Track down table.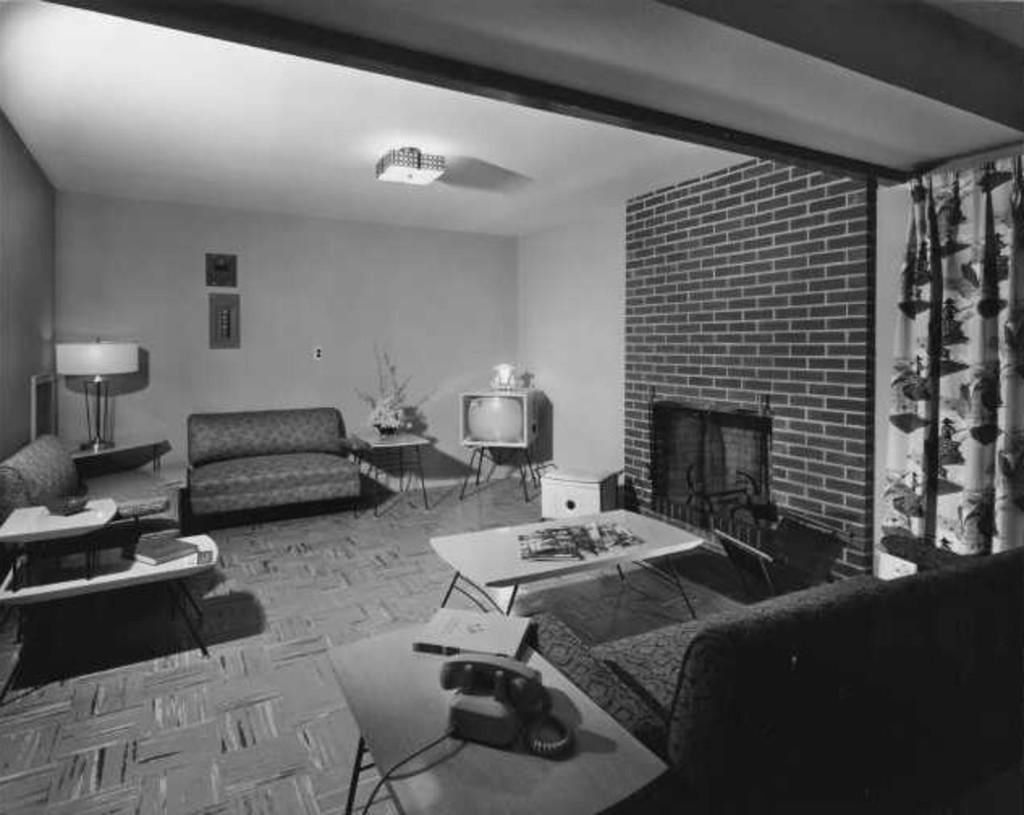
Tracked to [x1=429, y1=511, x2=707, y2=618].
